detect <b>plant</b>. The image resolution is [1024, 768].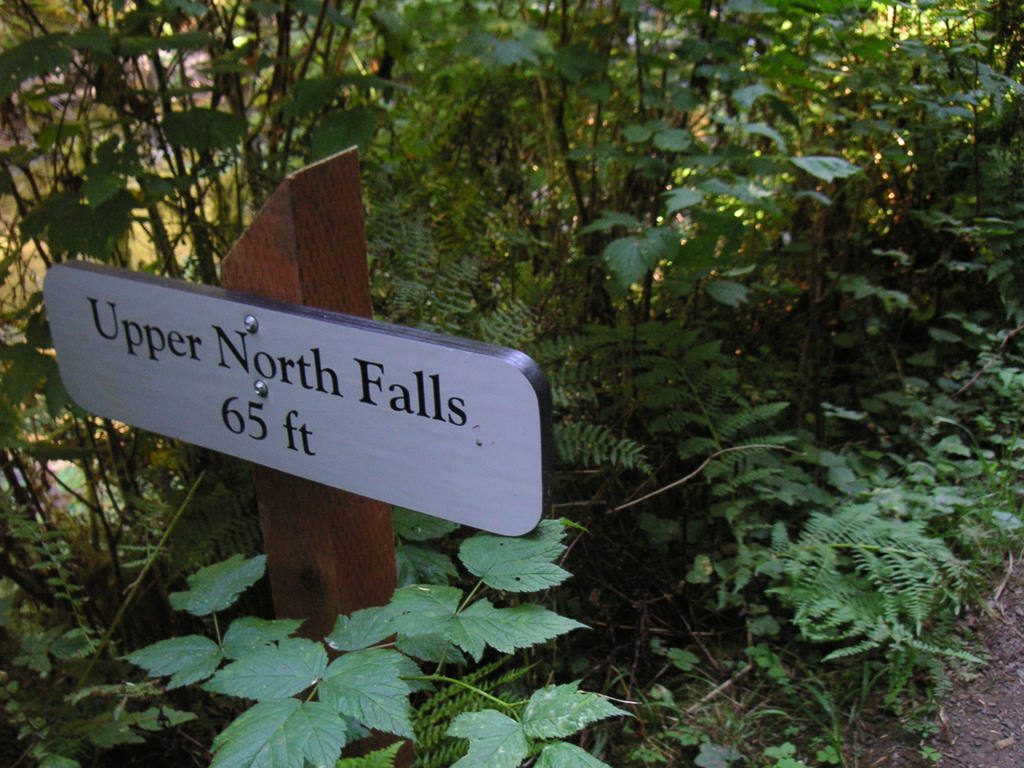
(x1=116, y1=504, x2=636, y2=767).
